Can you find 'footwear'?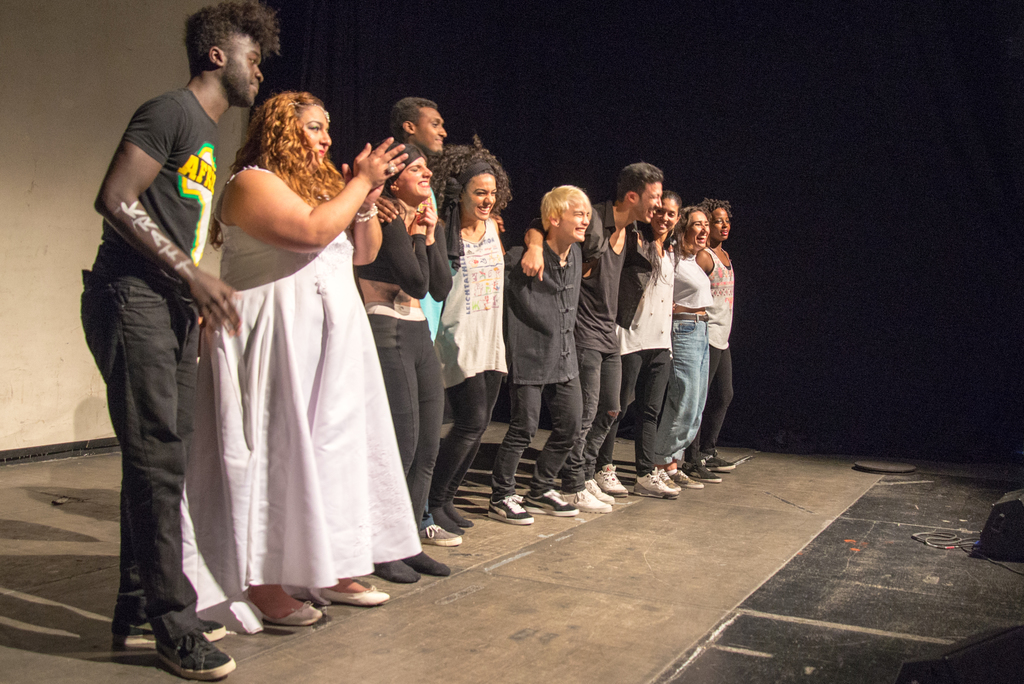
Yes, bounding box: left=445, top=499, right=477, bottom=530.
